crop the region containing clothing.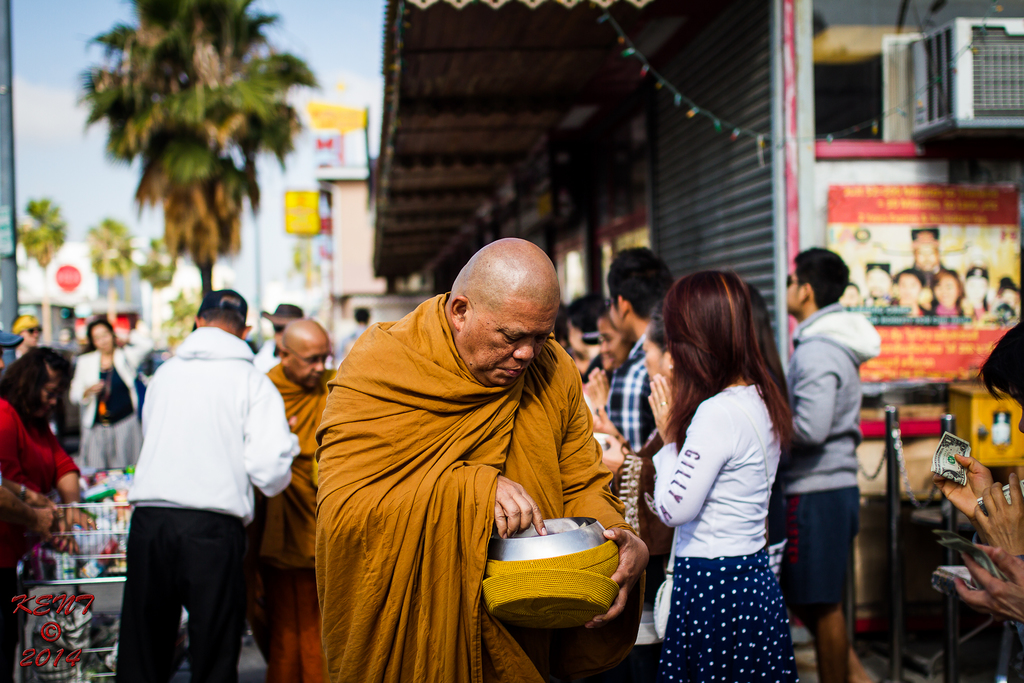
Crop region: bbox(317, 277, 626, 670).
